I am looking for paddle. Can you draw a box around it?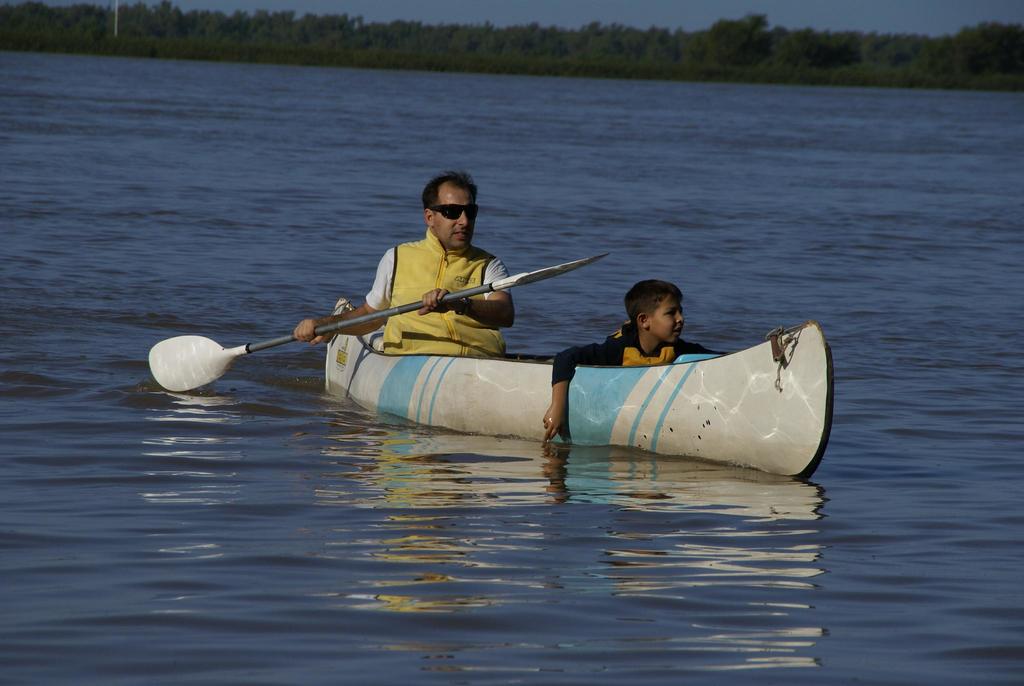
Sure, the bounding box is [149,252,609,396].
